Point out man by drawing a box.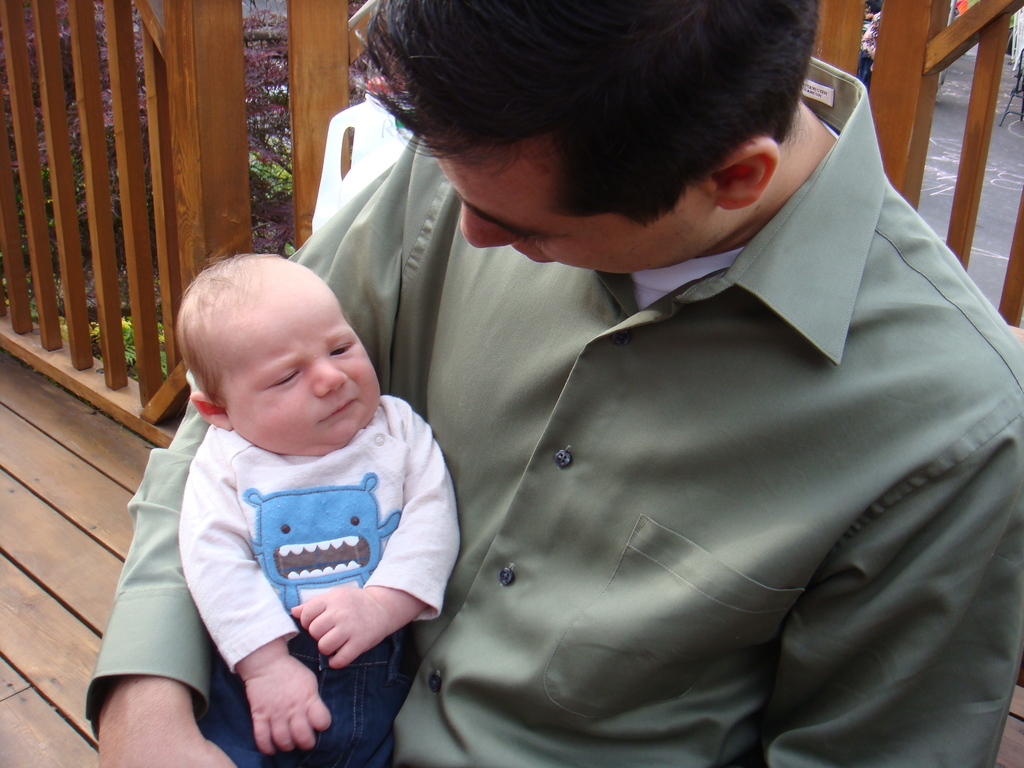
Rect(78, 0, 1023, 767).
